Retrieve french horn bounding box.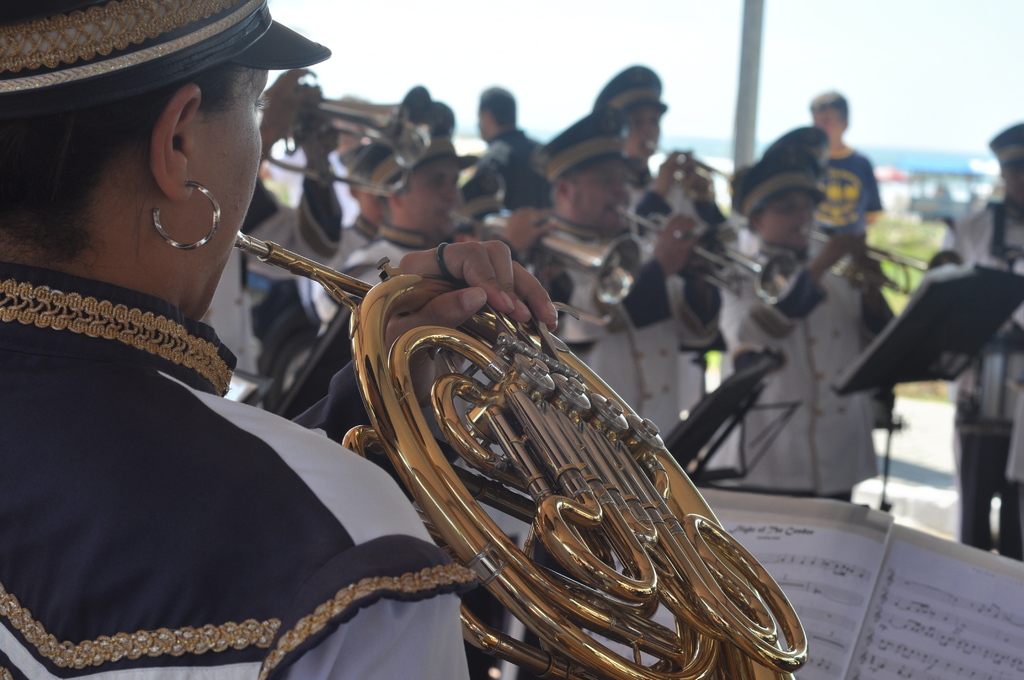
Bounding box: box=[639, 139, 756, 195].
